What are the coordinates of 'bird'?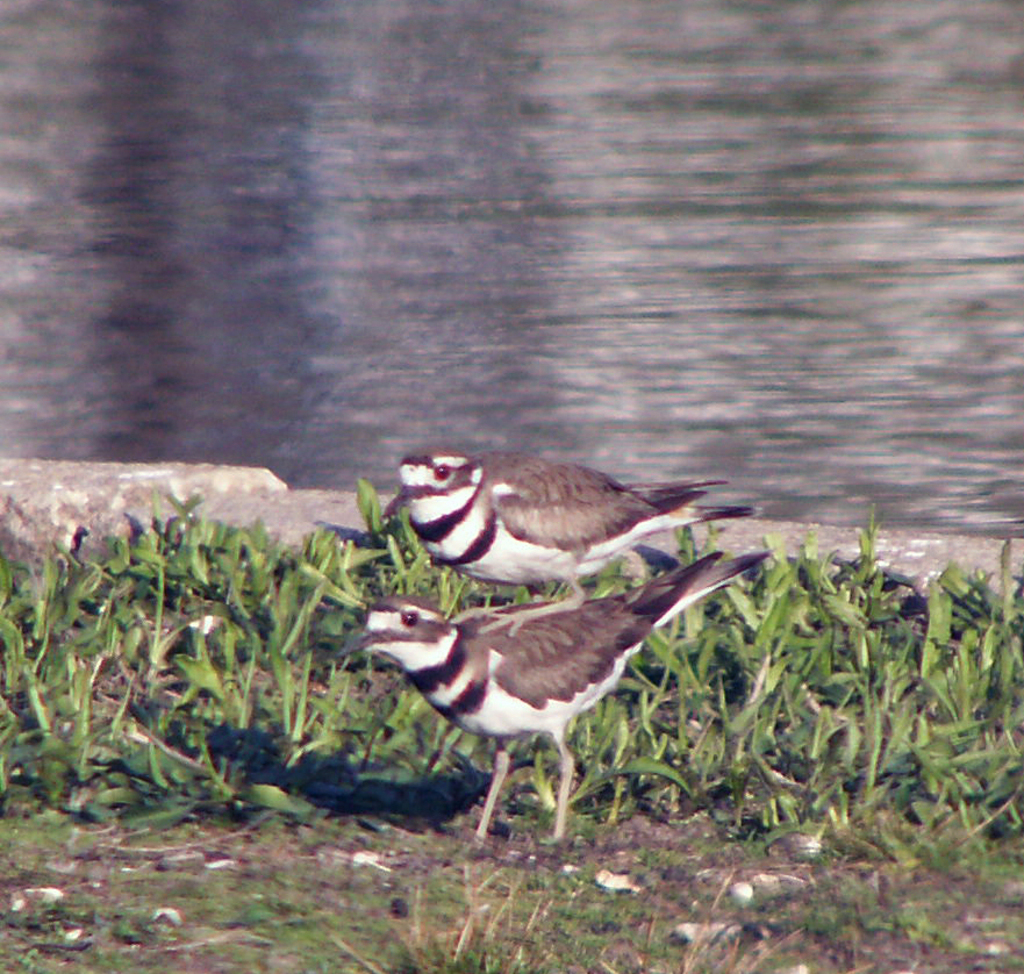
l=372, t=449, r=758, b=610.
